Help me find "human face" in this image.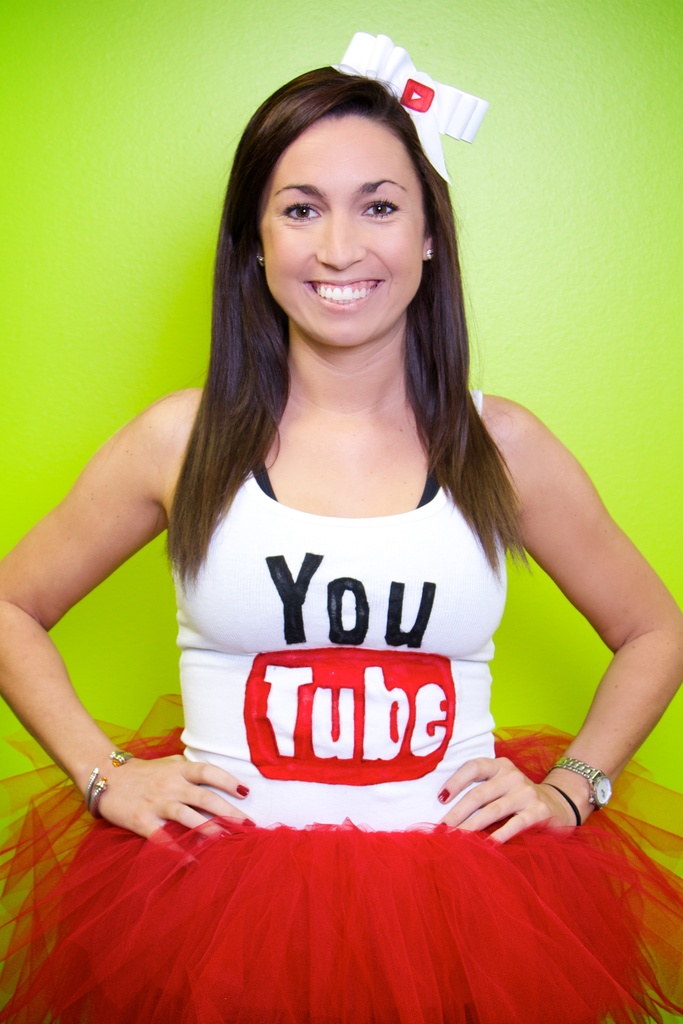
Found it: <region>263, 125, 421, 356</region>.
